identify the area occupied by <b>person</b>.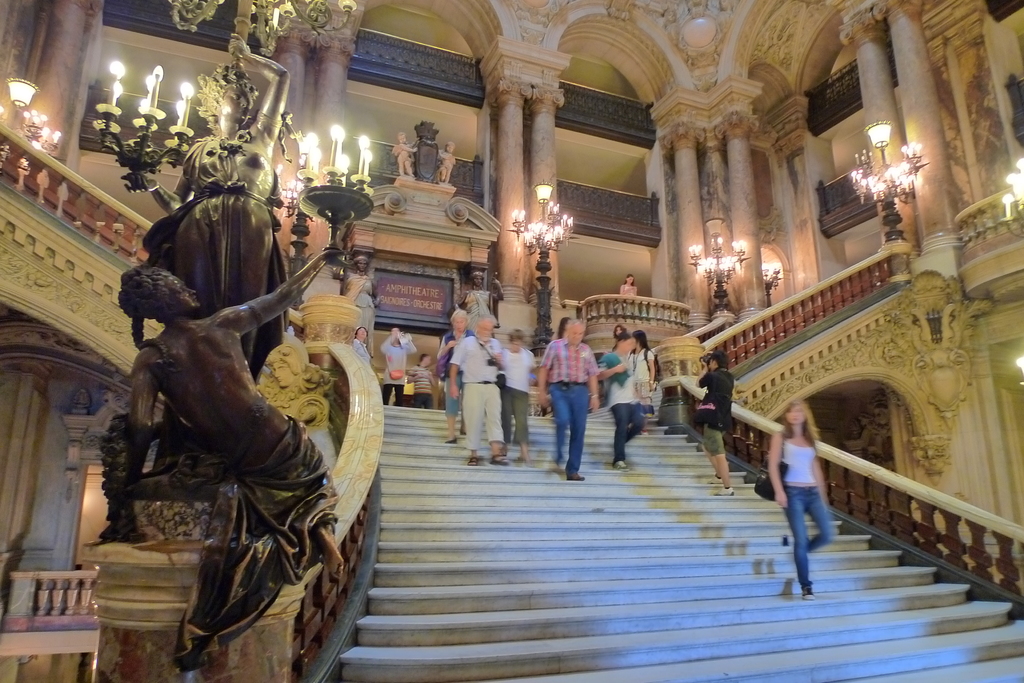
Area: 596,335,647,473.
